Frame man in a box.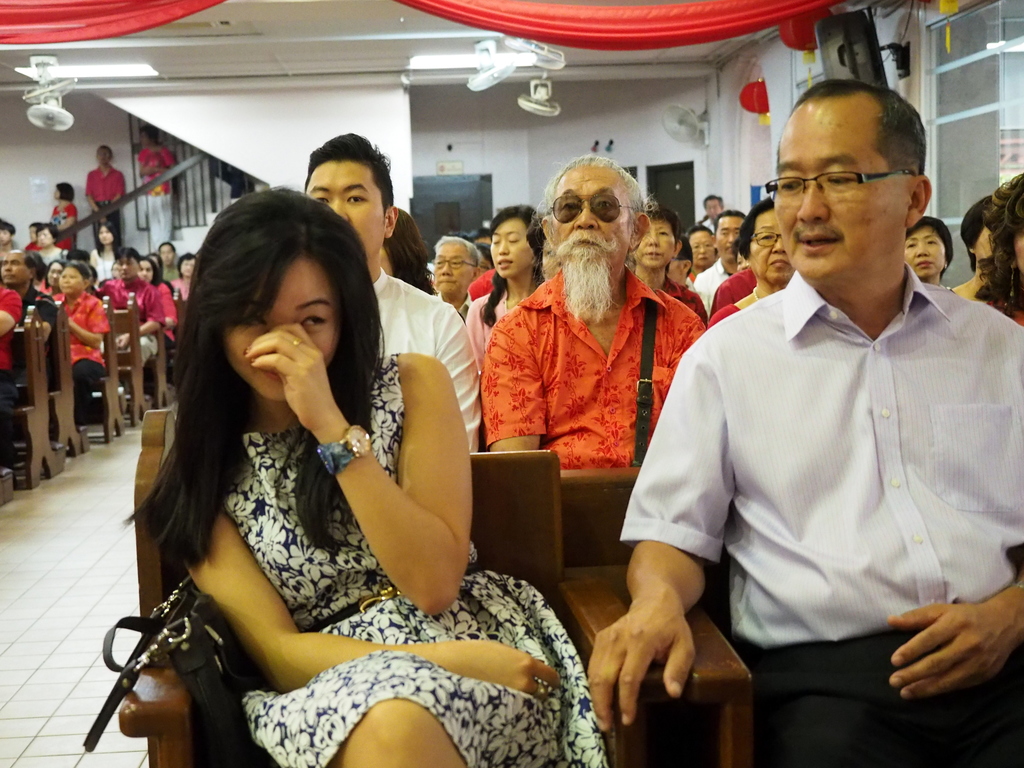
box(484, 153, 707, 468).
